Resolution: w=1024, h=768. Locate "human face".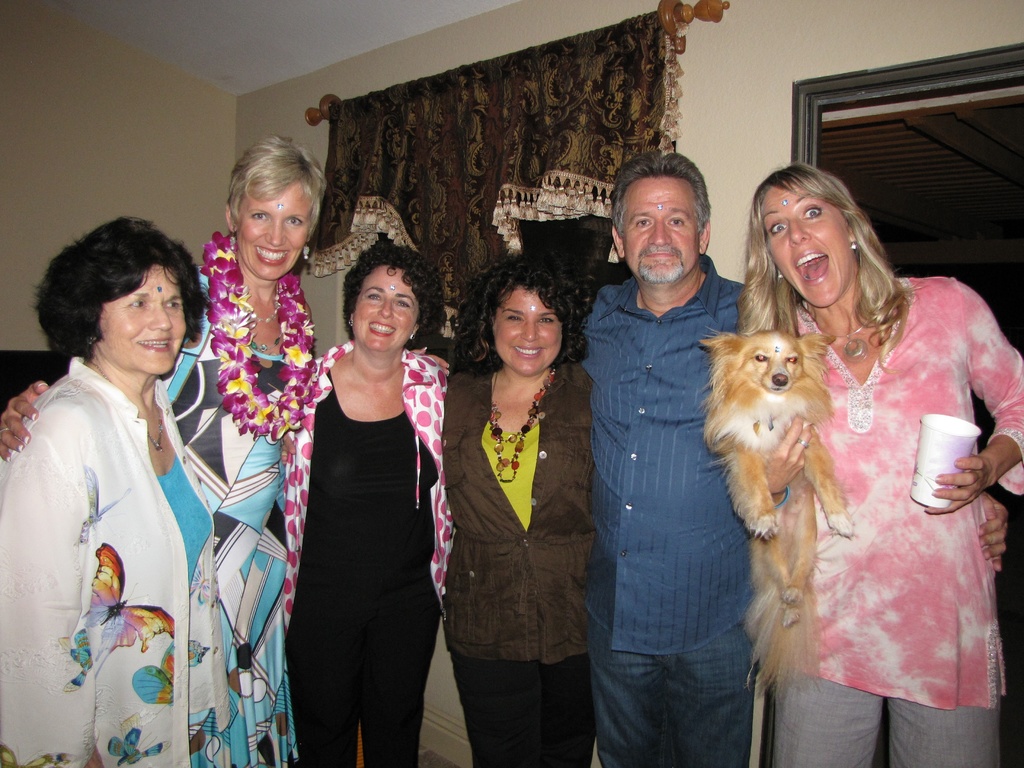
<bbox>488, 288, 564, 381</bbox>.
